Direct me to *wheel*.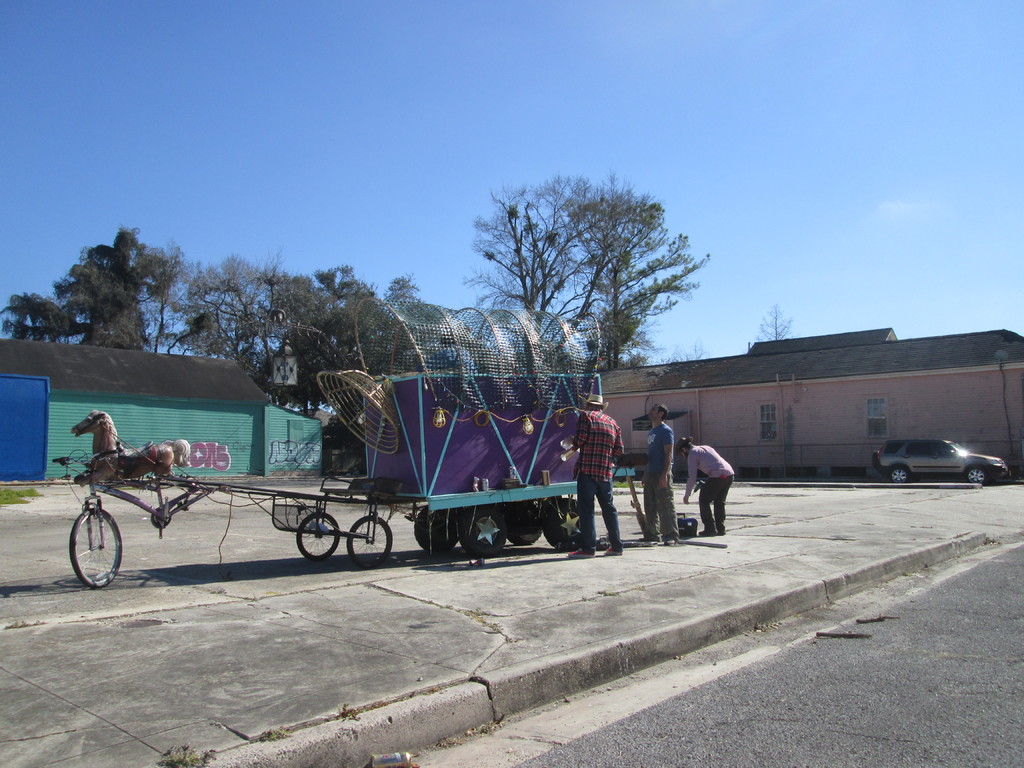
Direction: (543,497,584,550).
